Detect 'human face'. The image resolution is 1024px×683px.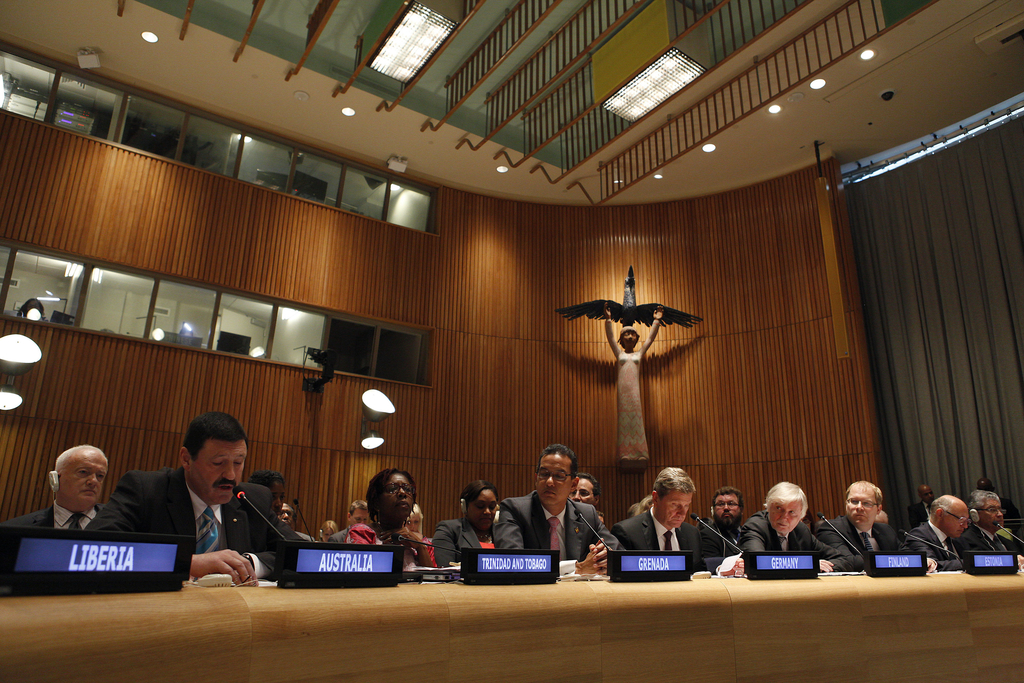
locate(534, 456, 572, 507).
